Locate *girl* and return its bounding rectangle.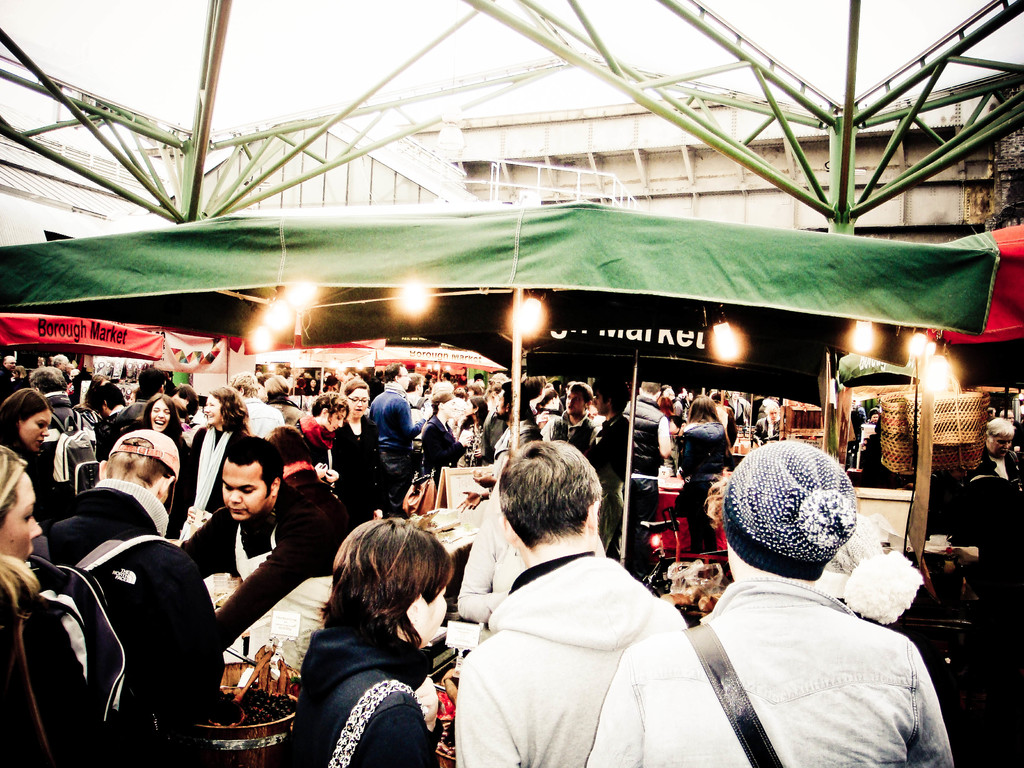
box=[286, 518, 455, 767].
